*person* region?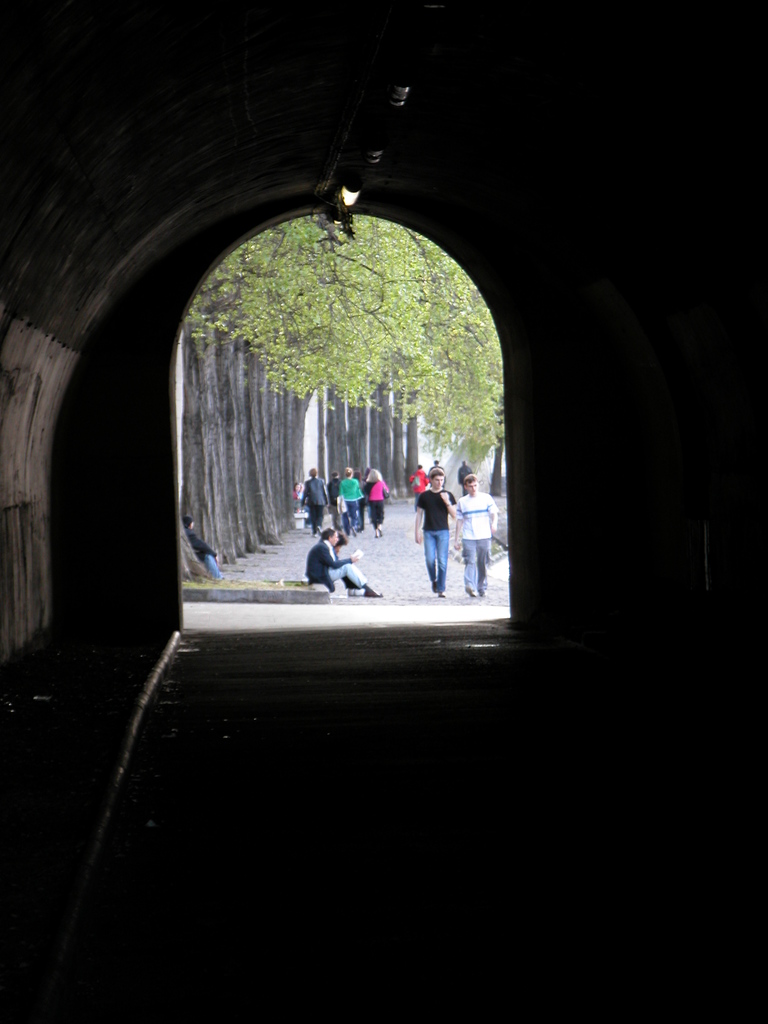
locate(431, 461, 448, 471)
